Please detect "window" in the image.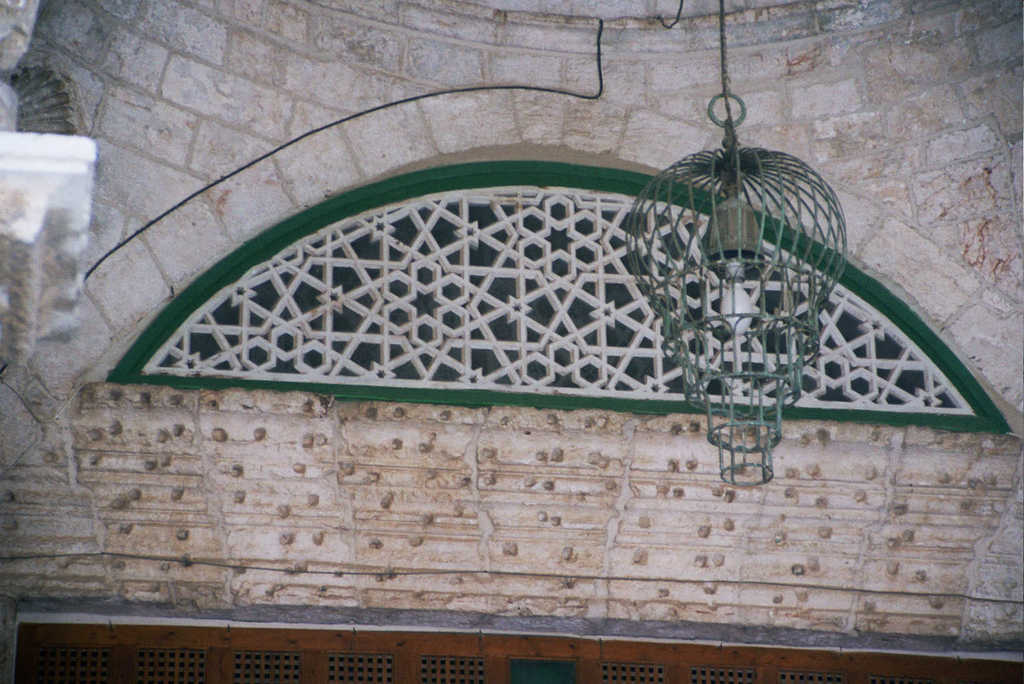
bbox(11, 616, 1021, 683).
